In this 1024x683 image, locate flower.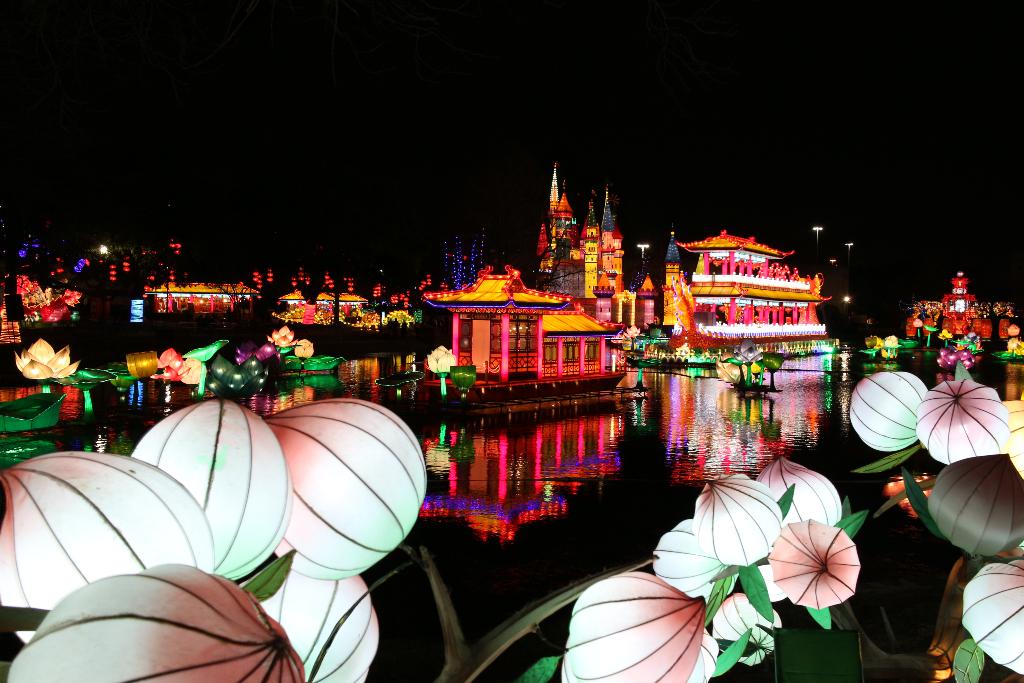
Bounding box: <box>426,343,456,377</box>.
